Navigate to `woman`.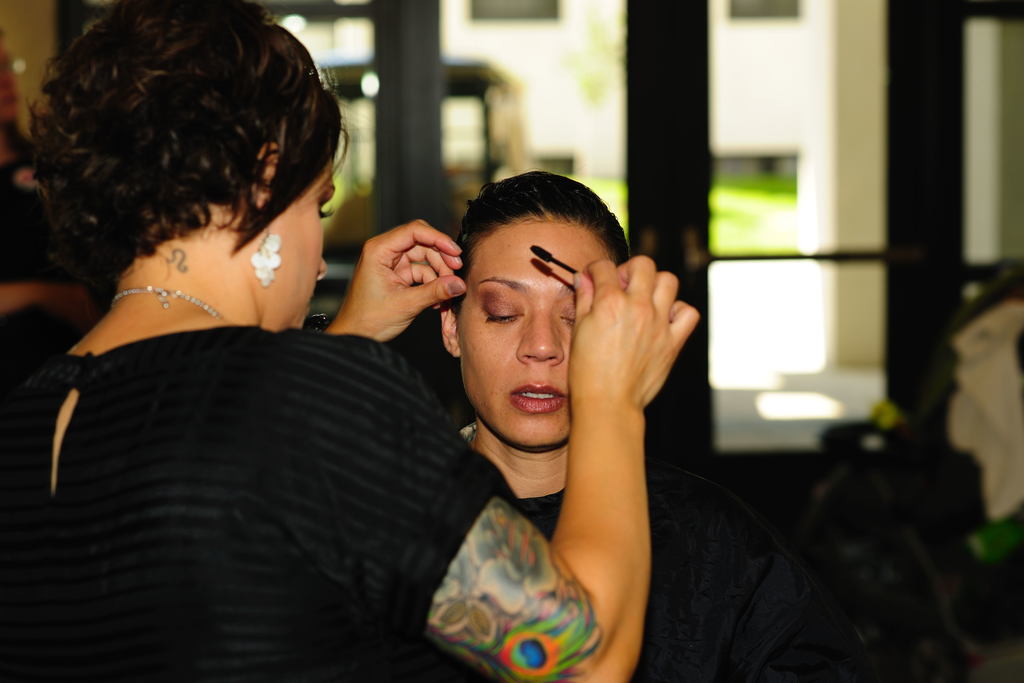
Navigation target: (left=79, top=52, right=693, bottom=659).
